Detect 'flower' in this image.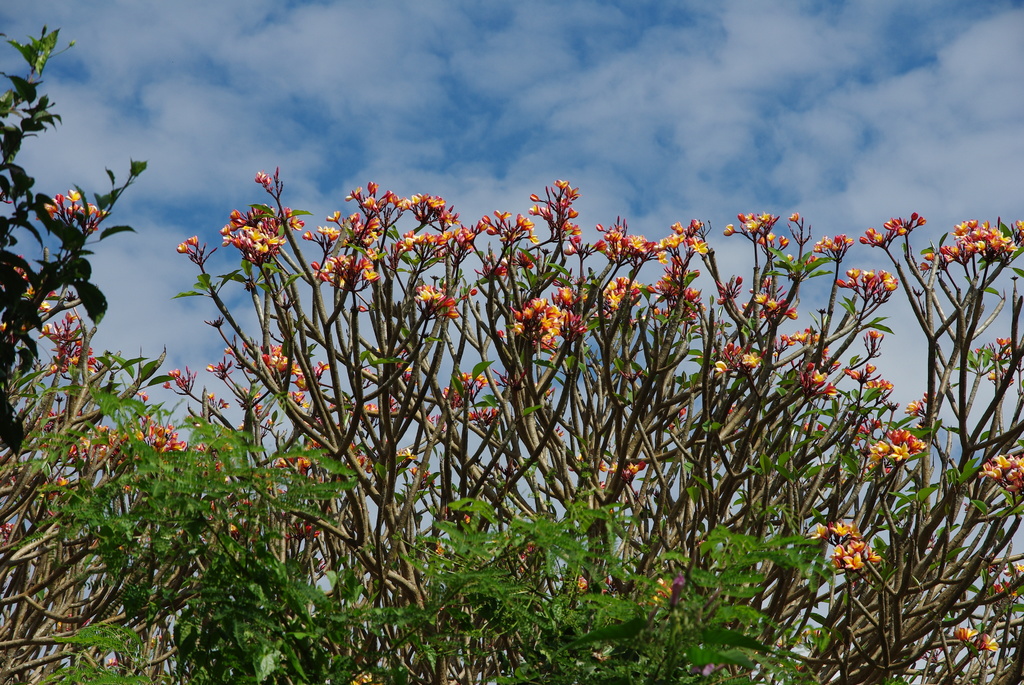
Detection: 413,196,454,228.
